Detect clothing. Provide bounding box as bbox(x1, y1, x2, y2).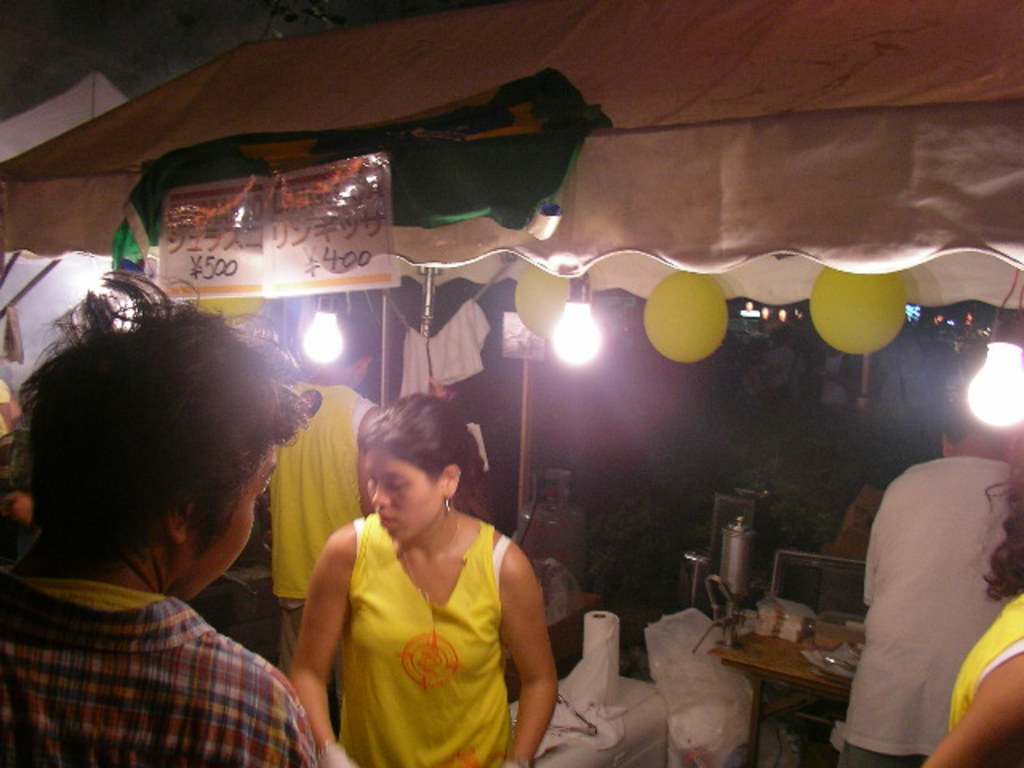
bbox(830, 443, 1022, 754).
